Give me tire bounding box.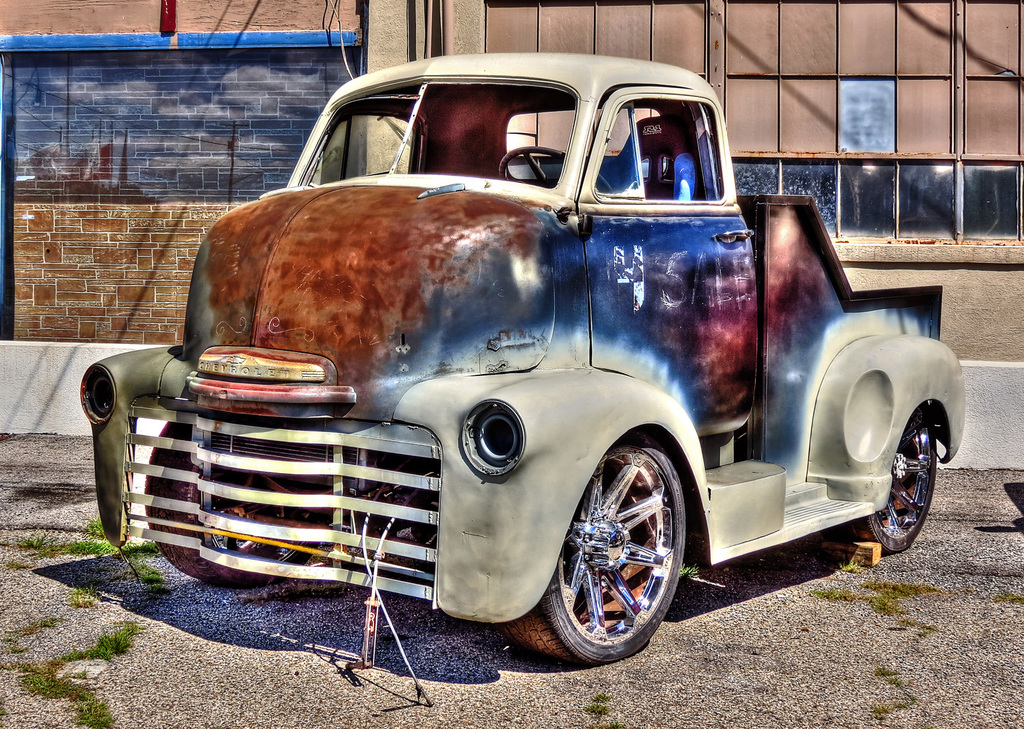
(538, 427, 687, 676).
